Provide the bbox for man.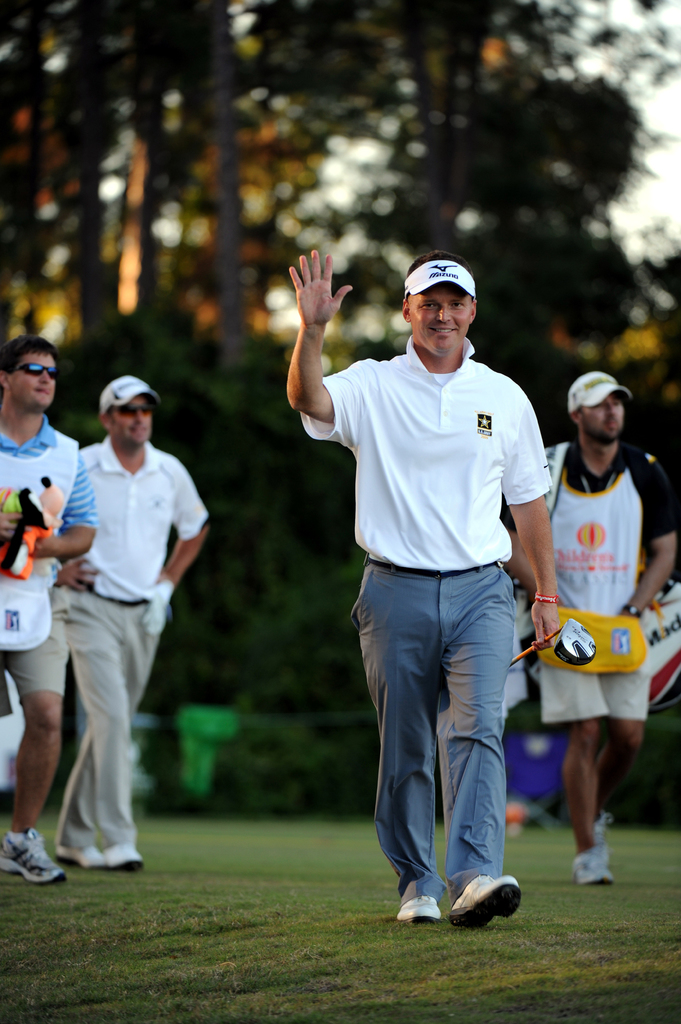
[left=280, top=249, right=565, bottom=929].
